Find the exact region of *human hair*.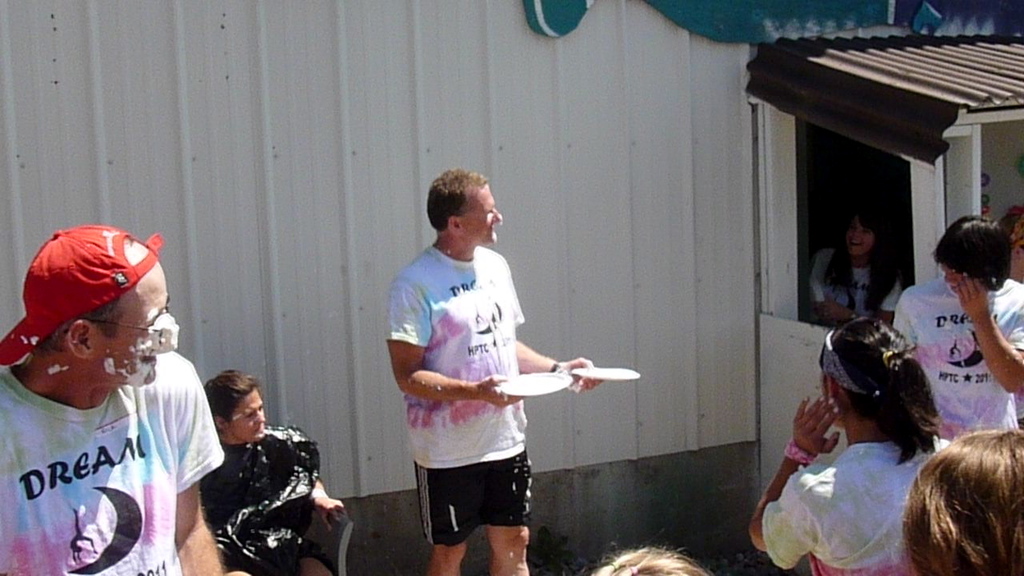
Exact region: BBox(28, 297, 129, 360).
